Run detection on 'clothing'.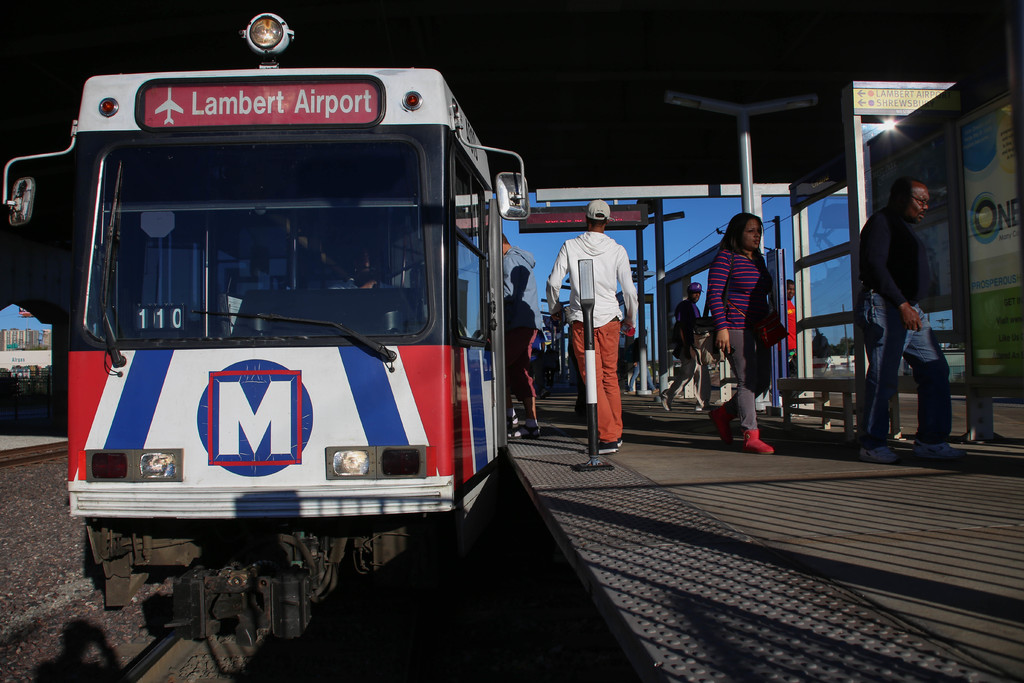
Result: (left=853, top=208, right=958, bottom=450).
